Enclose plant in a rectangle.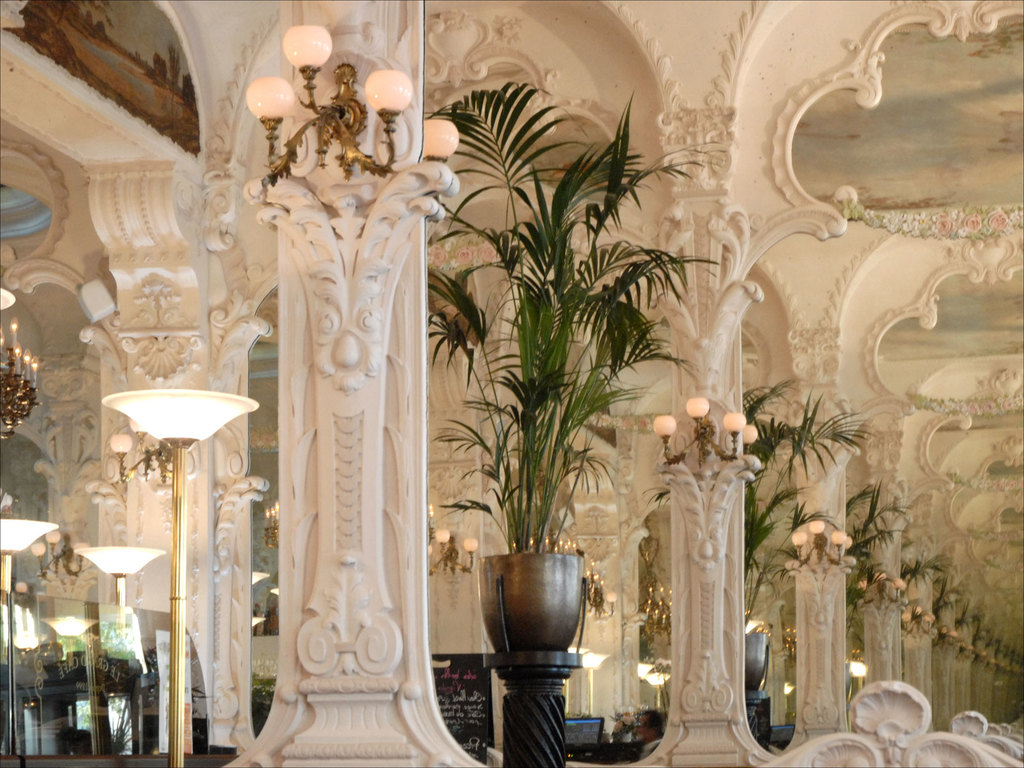
x1=953 y1=604 x2=966 y2=628.
